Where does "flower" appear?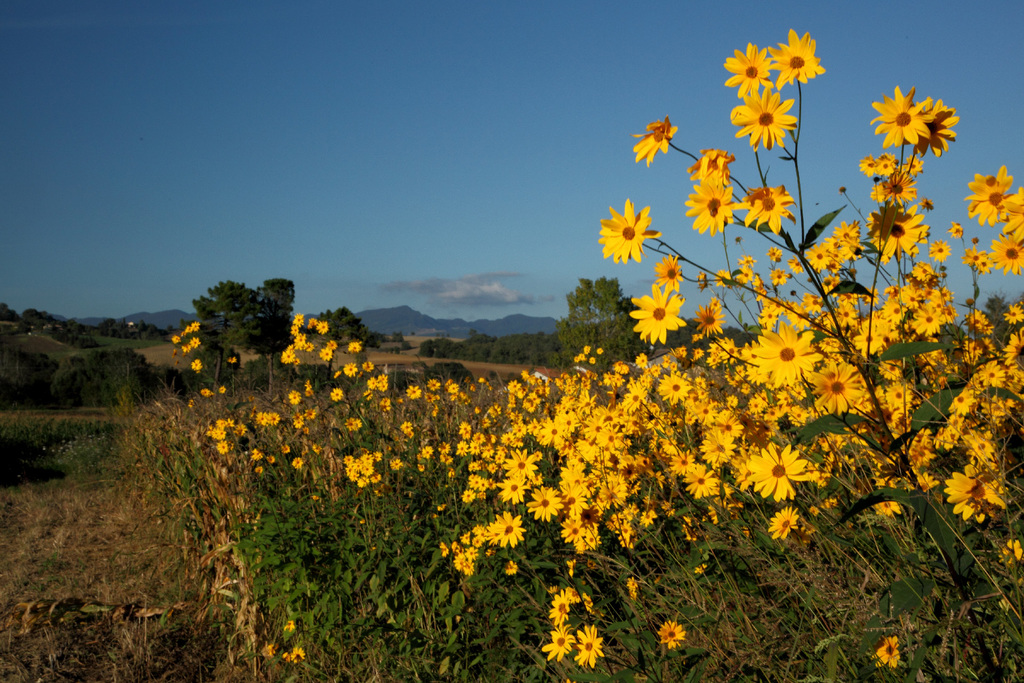
Appears at Rect(767, 26, 828, 90).
